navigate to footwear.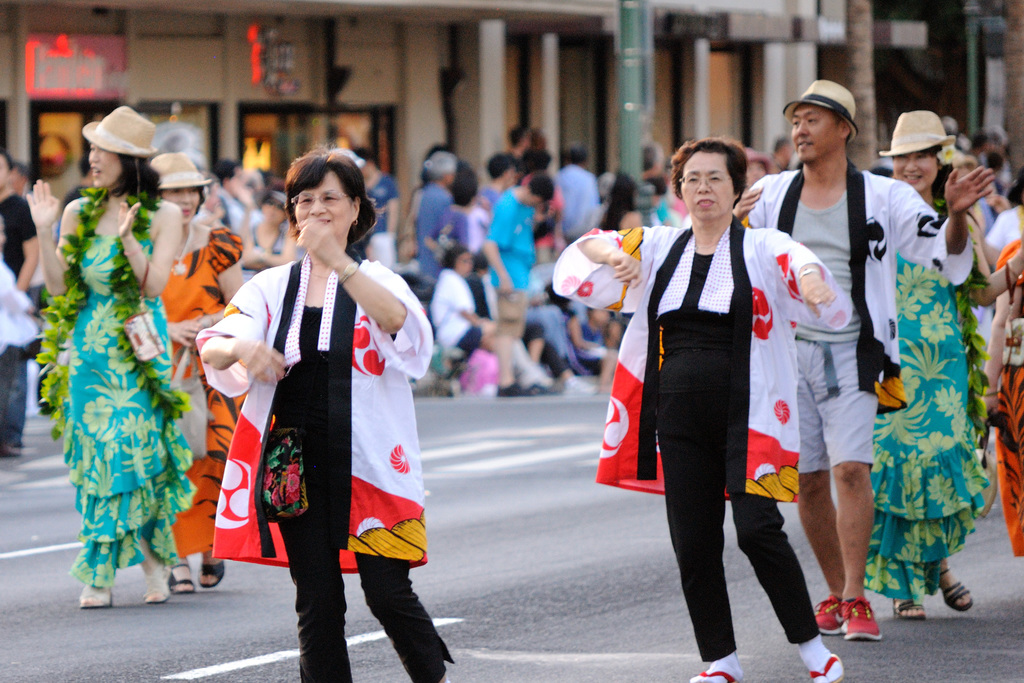
Navigation target: select_region(141, 565, 171, 604).
